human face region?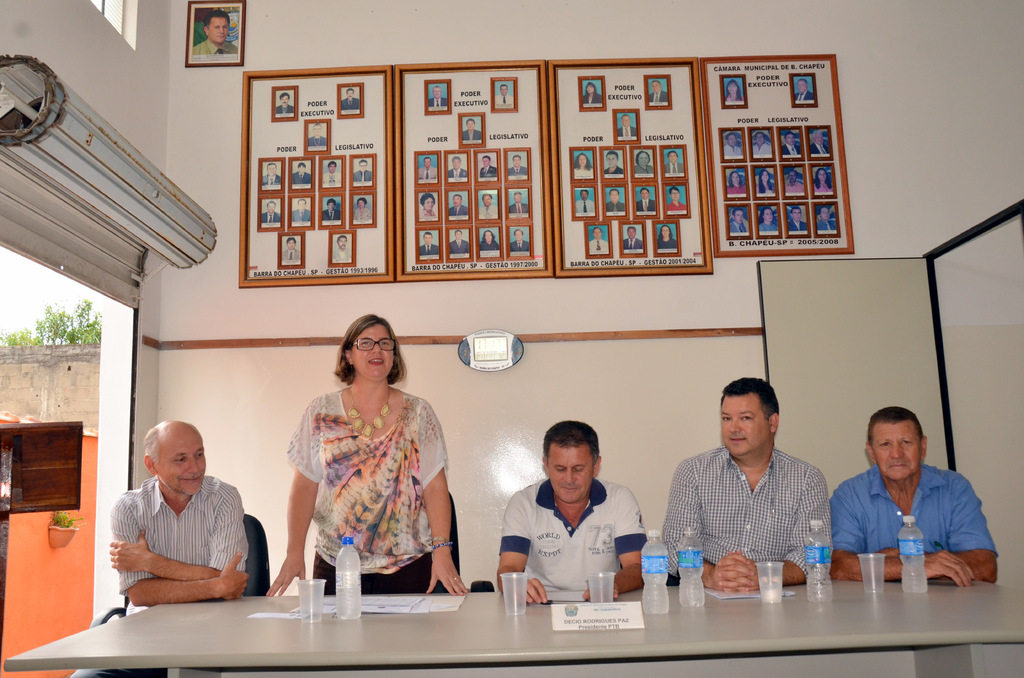
detection(483, 195, 489, 209)
